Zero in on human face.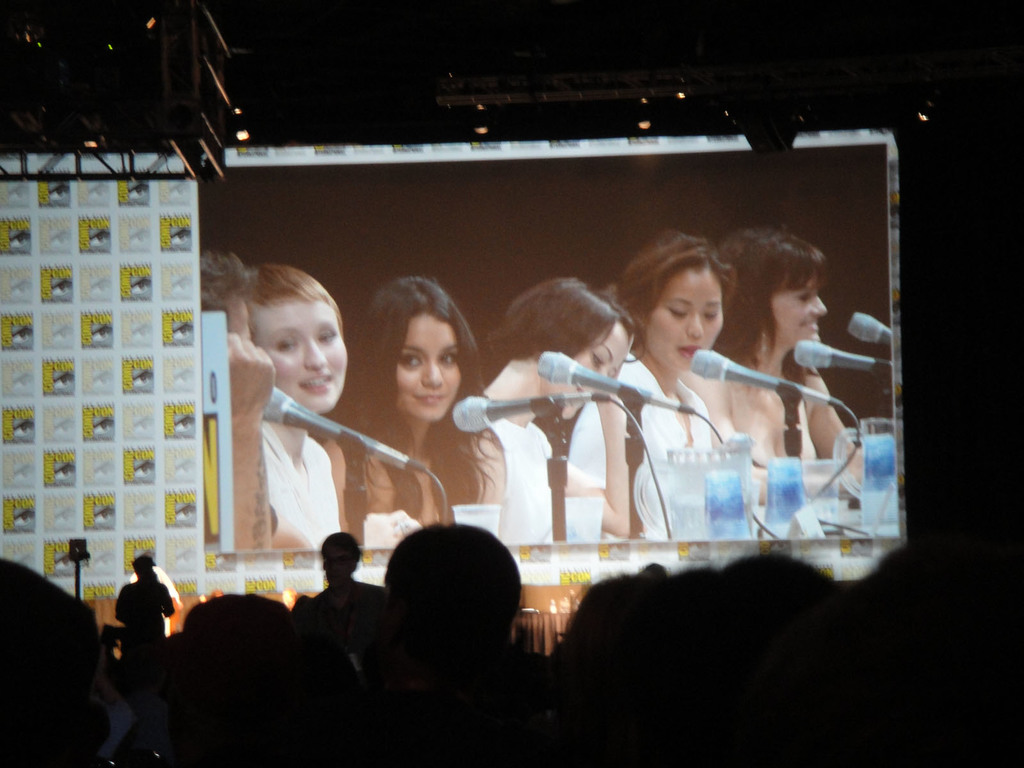
Zeroed in: 399 312 464 423.
